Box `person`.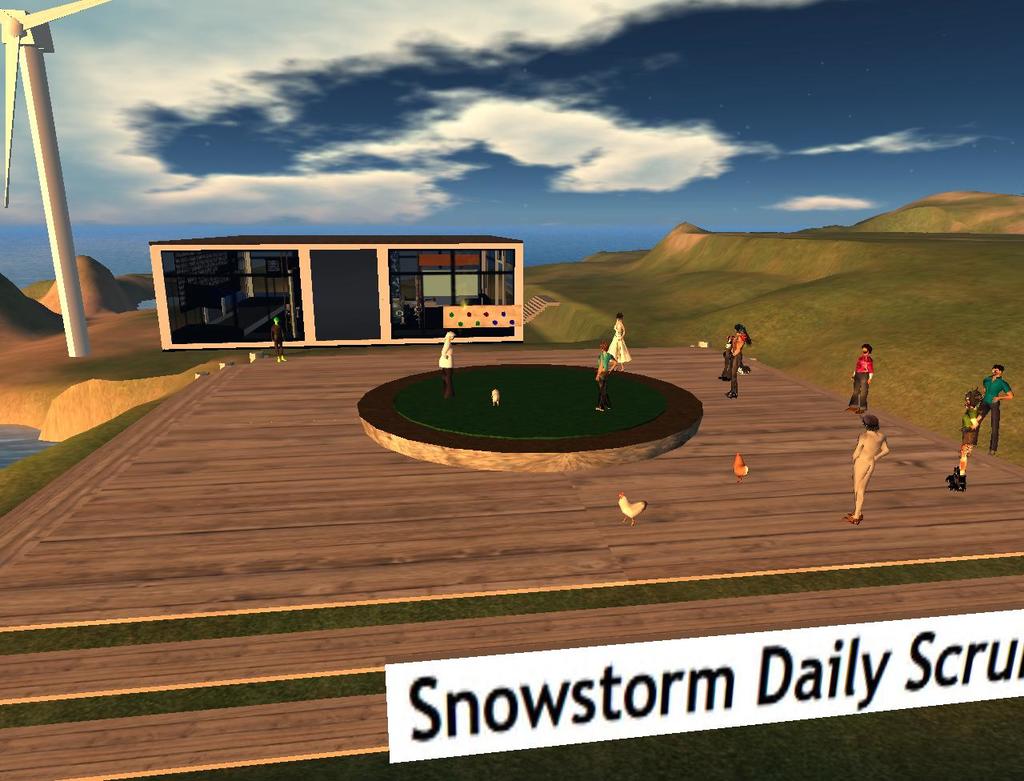
pyautogui.locateOnScreen(846, 422, 886, 514).
